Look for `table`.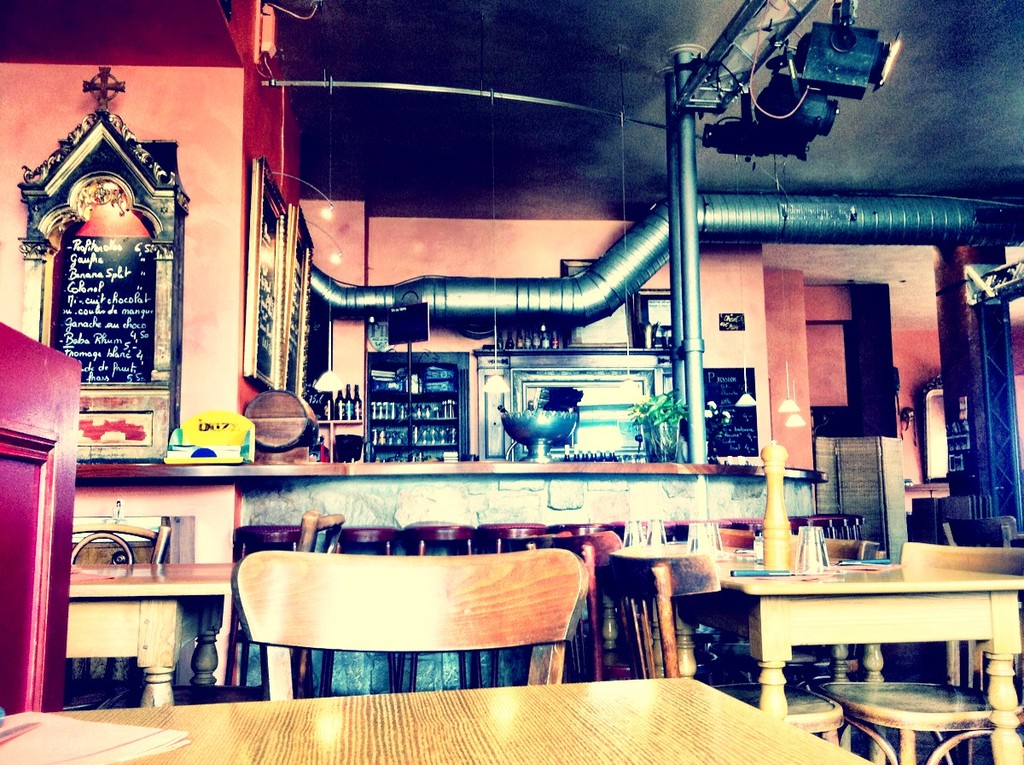
Found: Rect(712, 559, 1004, 729).
